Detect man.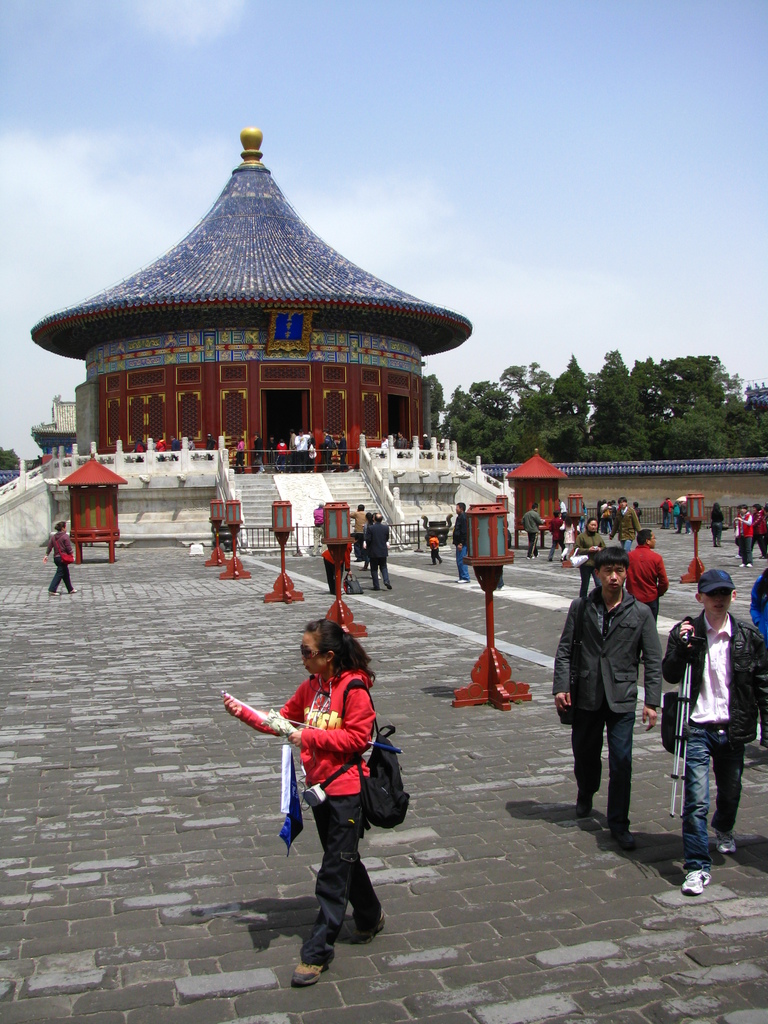
Detected at 305,429,316,470.
